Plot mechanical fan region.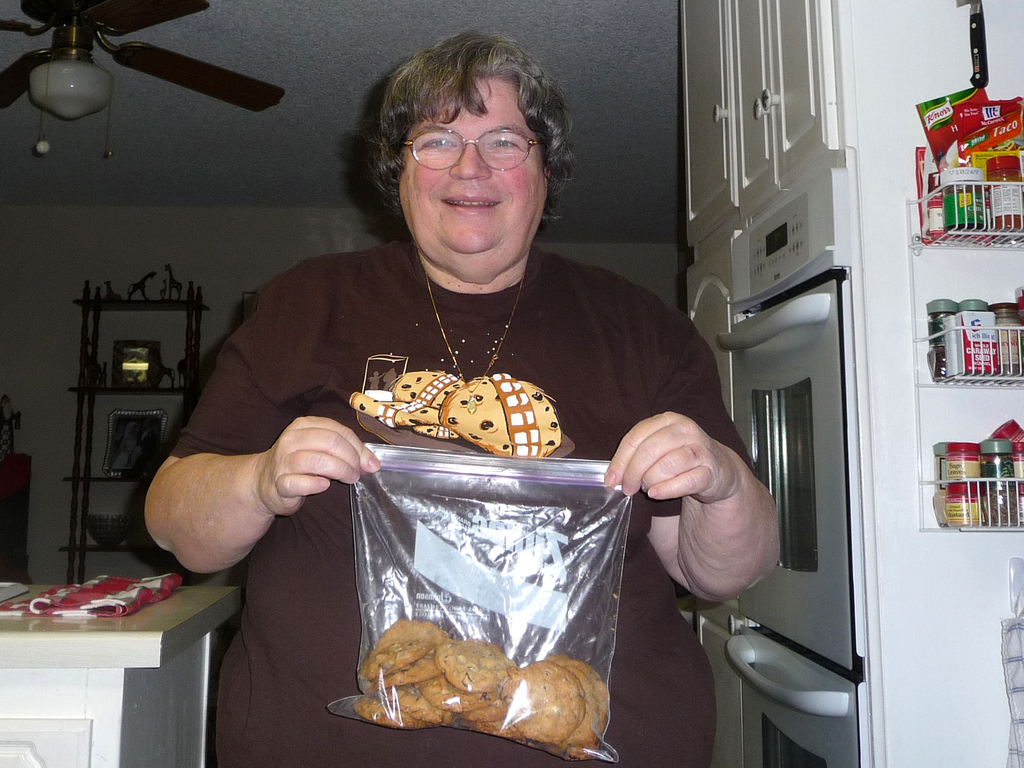
Plotted at l=0, t=0, r=282, b=156.
